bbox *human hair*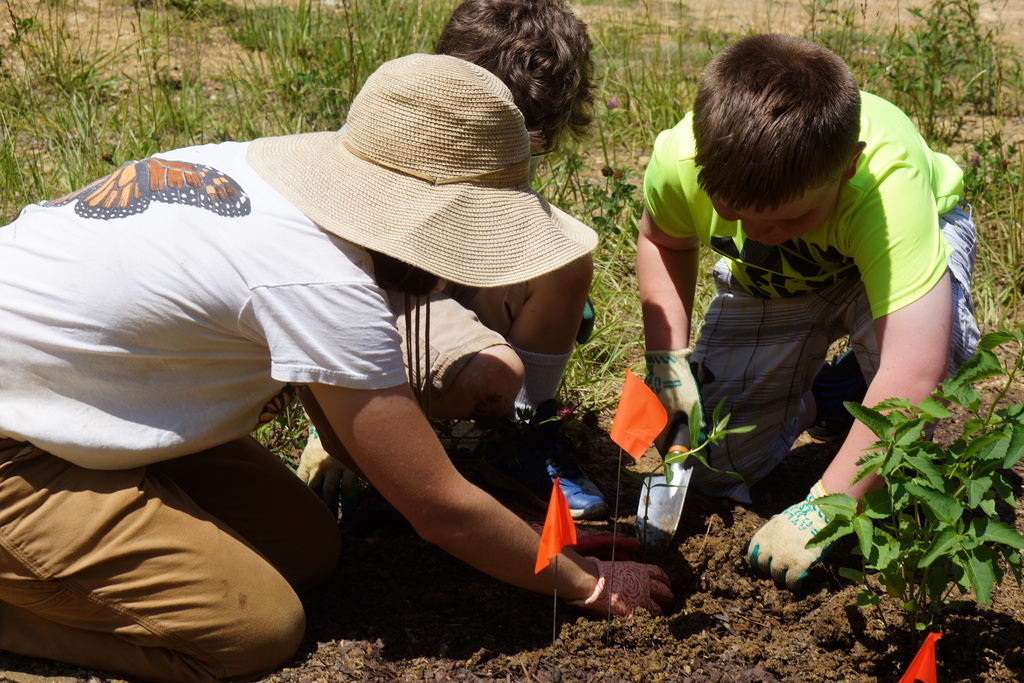
<region>368, 251, 438, 291</region>
